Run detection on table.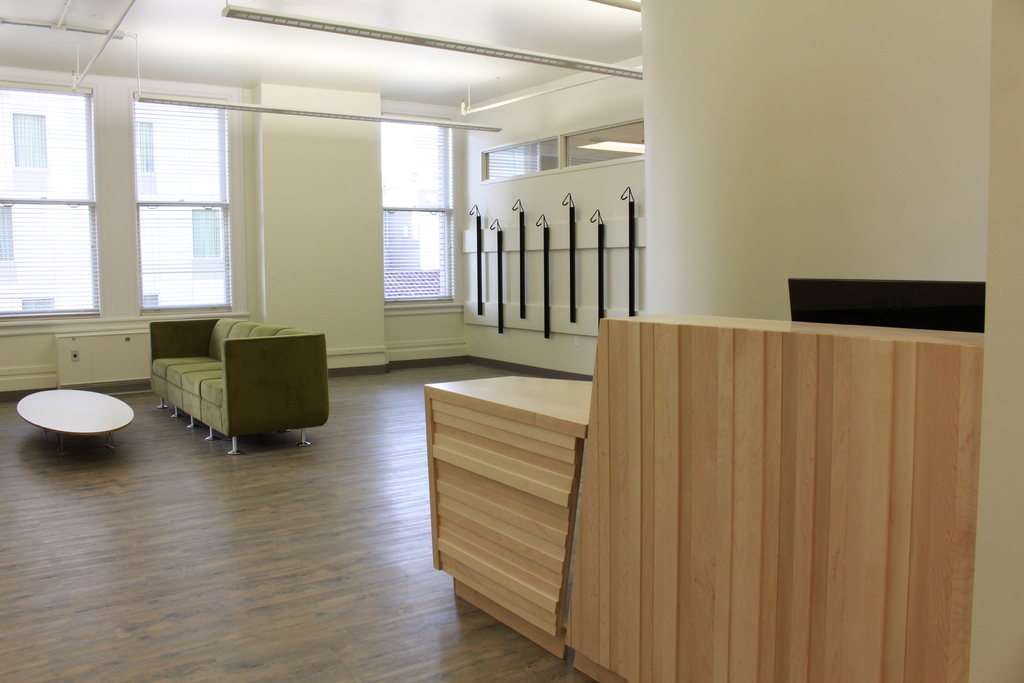
Result: 8,368,147,463.
